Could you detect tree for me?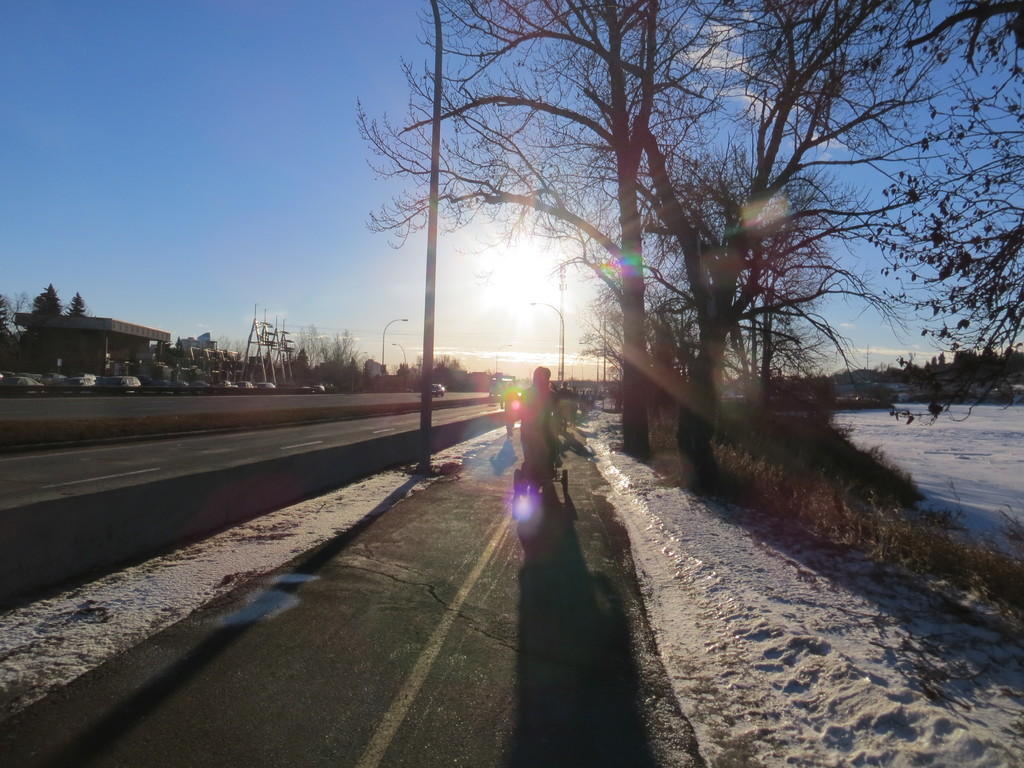
Detection result: <bbox>344, 328, 366, 387</bbox>.
